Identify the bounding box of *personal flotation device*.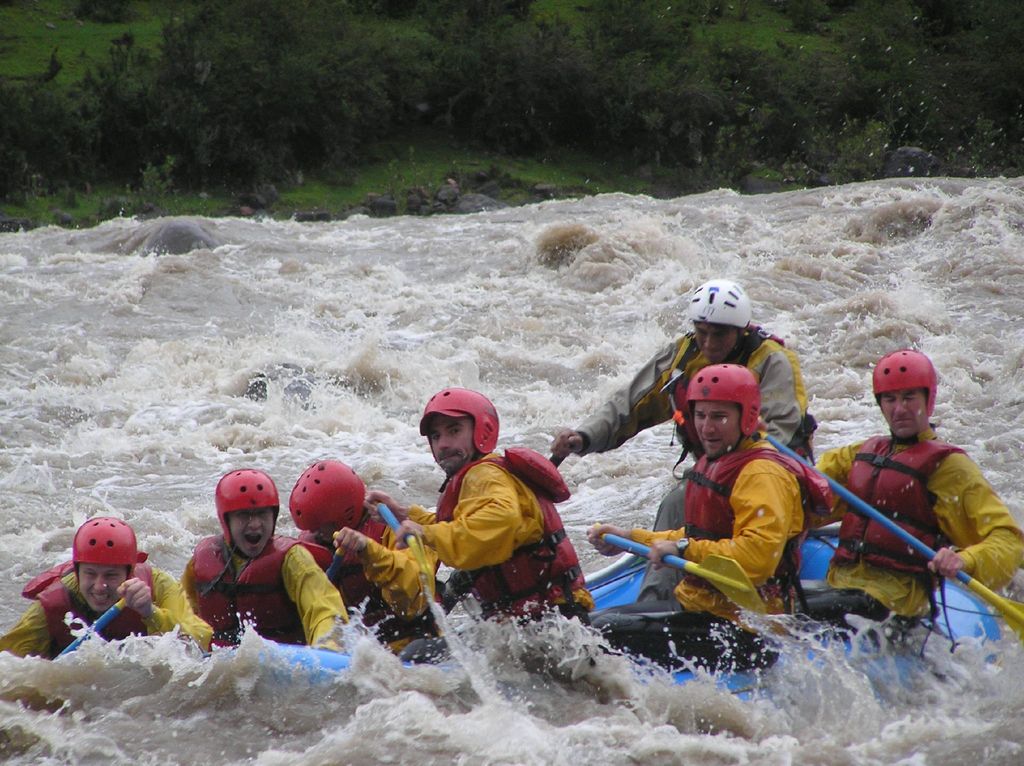
(816, 433, 954, 590).
